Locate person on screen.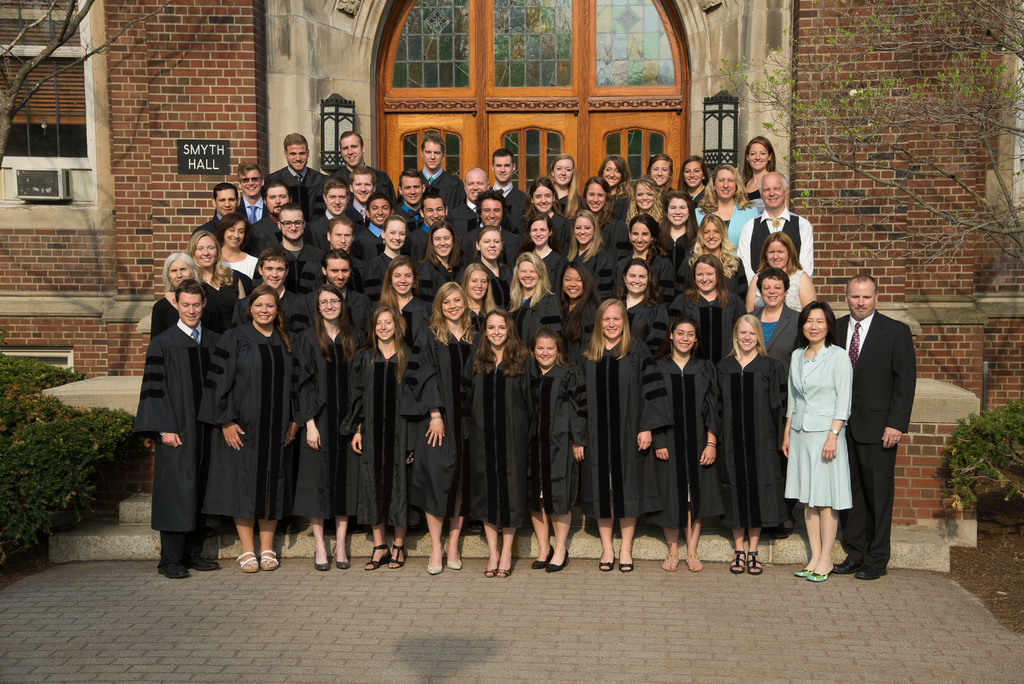
On screen at [218, 283, 297, 575].
